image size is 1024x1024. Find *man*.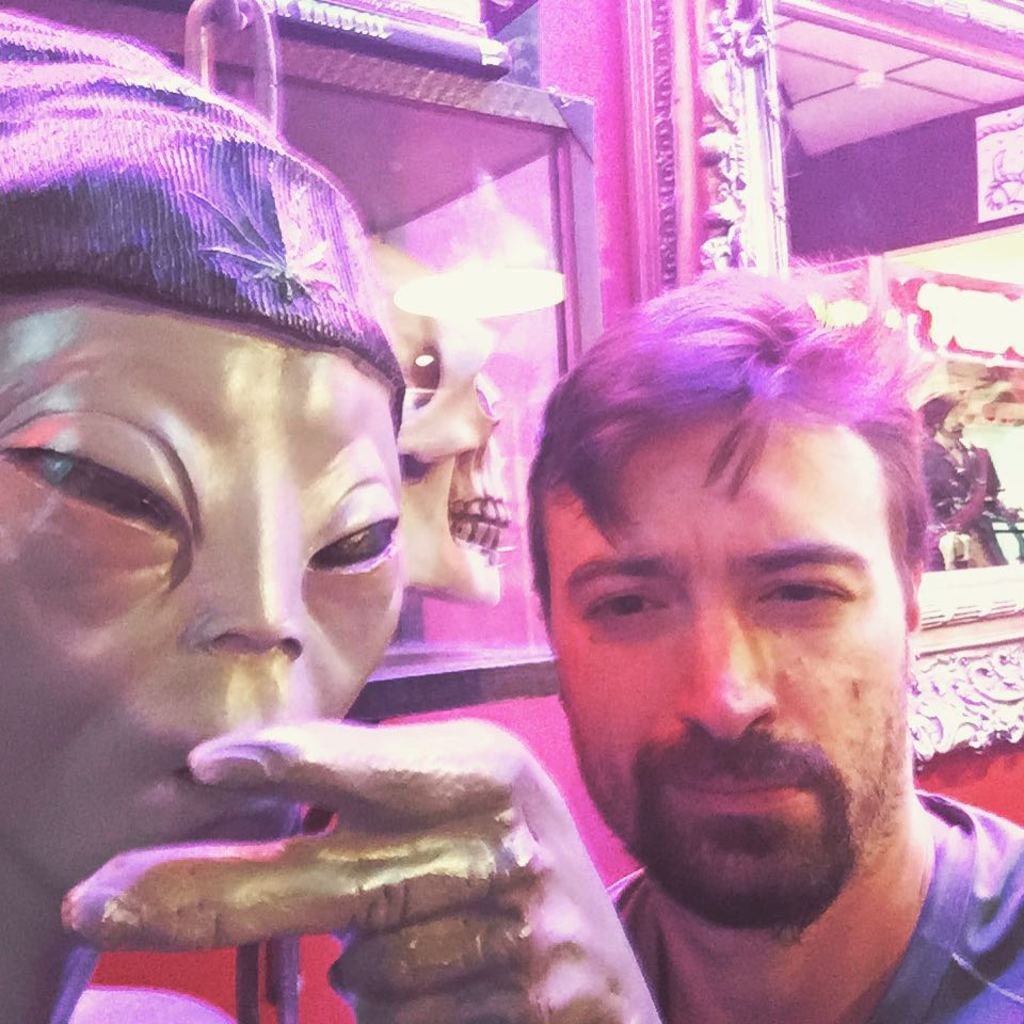
(498, 303, 1009, 1023).
